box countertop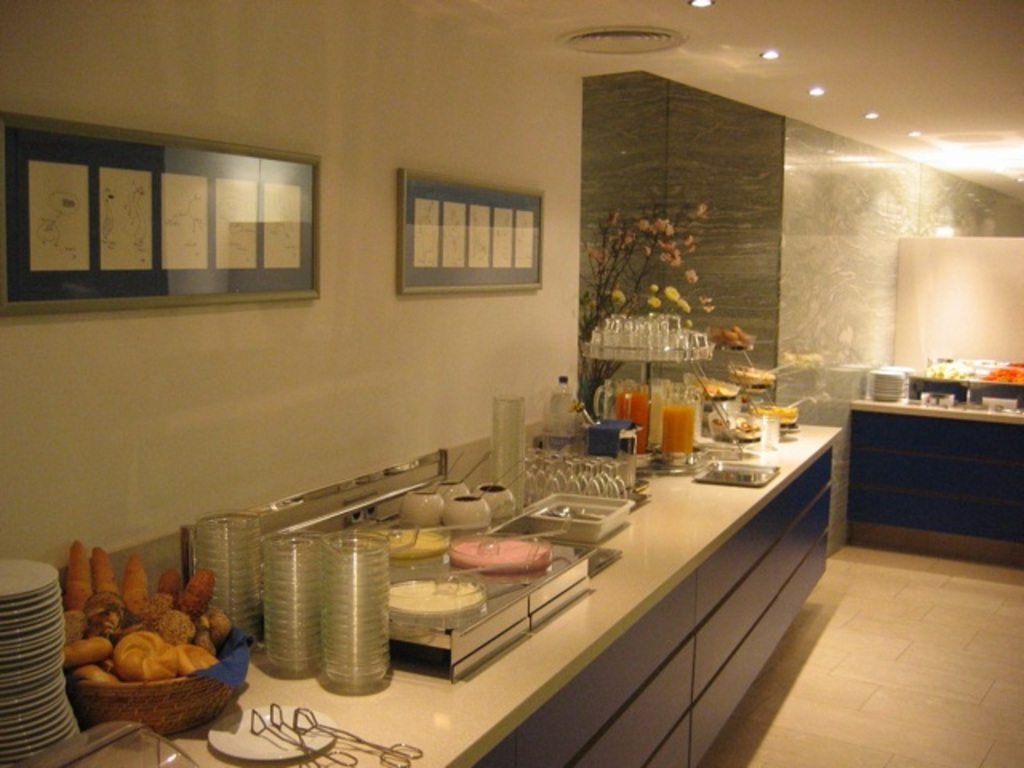
region(848, 394, 1022, 427)
